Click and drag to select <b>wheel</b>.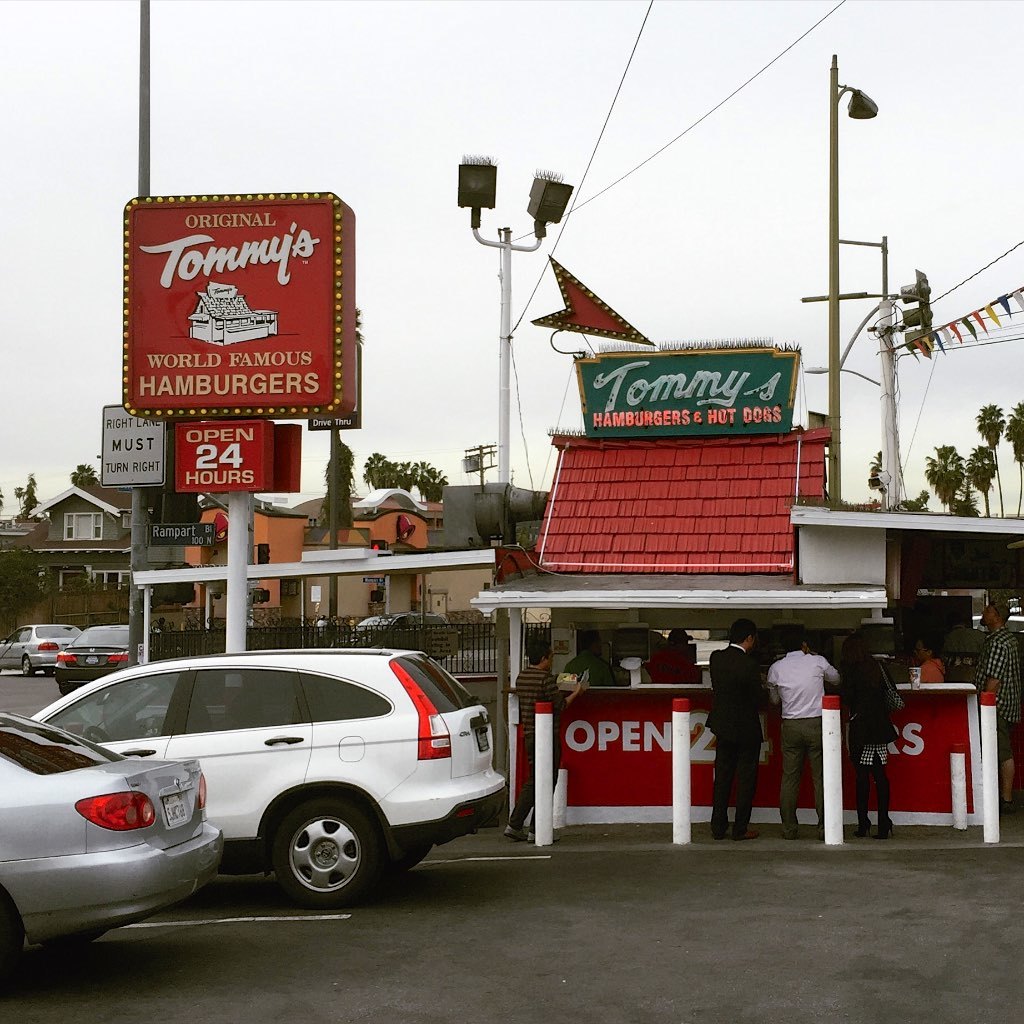
Selection: <bbox>270, 793, 391, 907</bbox>.
